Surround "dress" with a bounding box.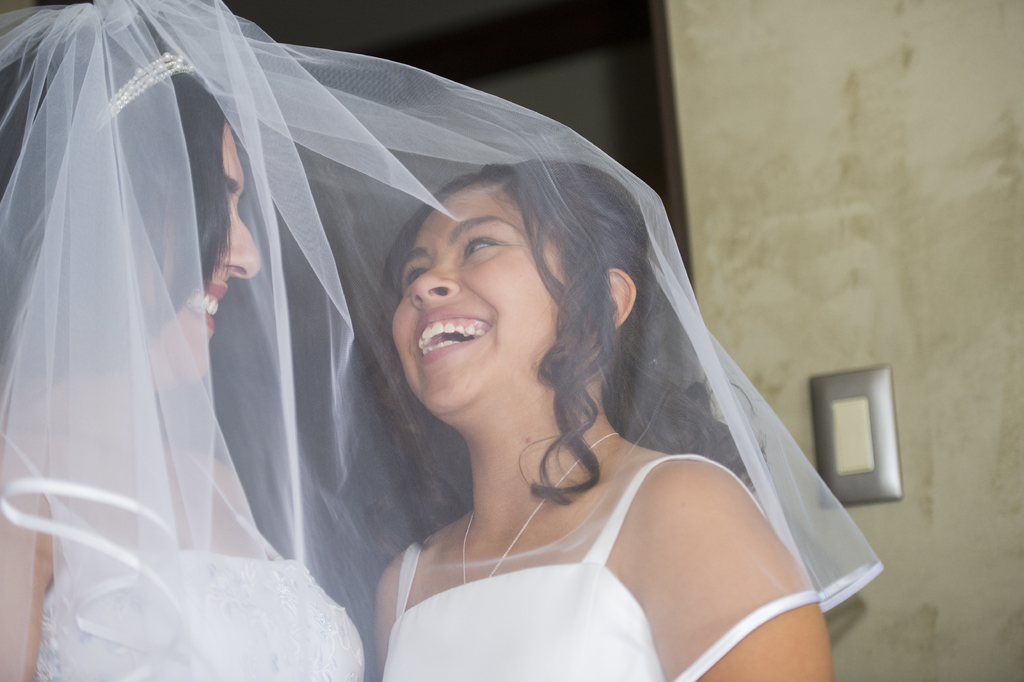
380,451,769,679.
